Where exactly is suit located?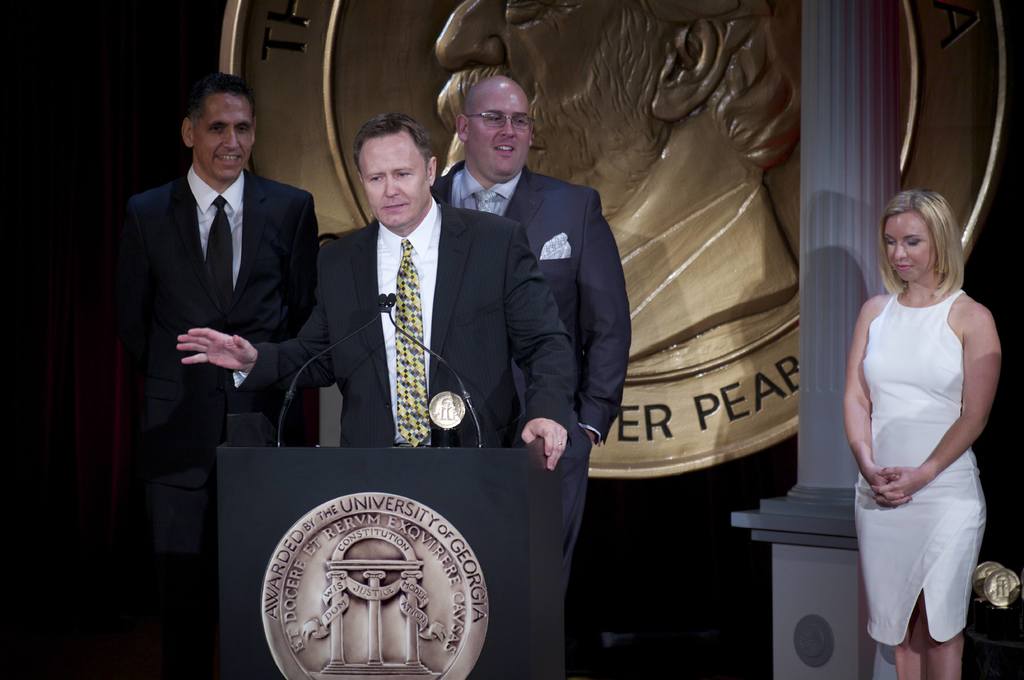
Its bounding box is (left=120, top=81, right=333, bottom=591).
